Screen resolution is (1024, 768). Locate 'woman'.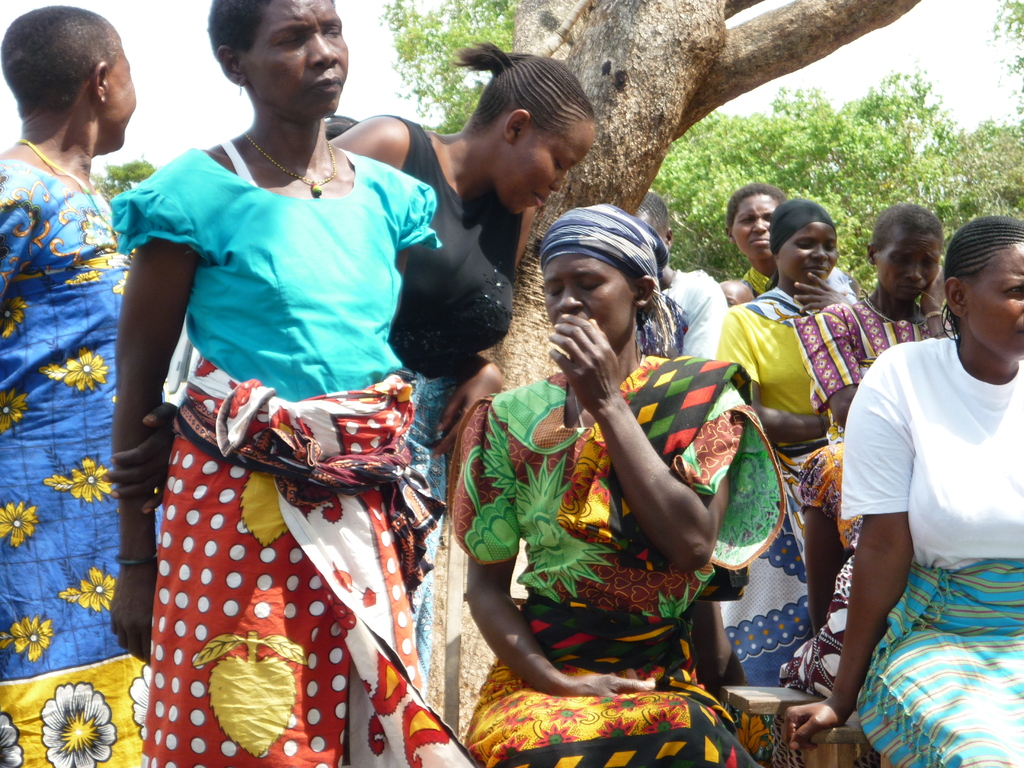
100, 3, 493, 767.
